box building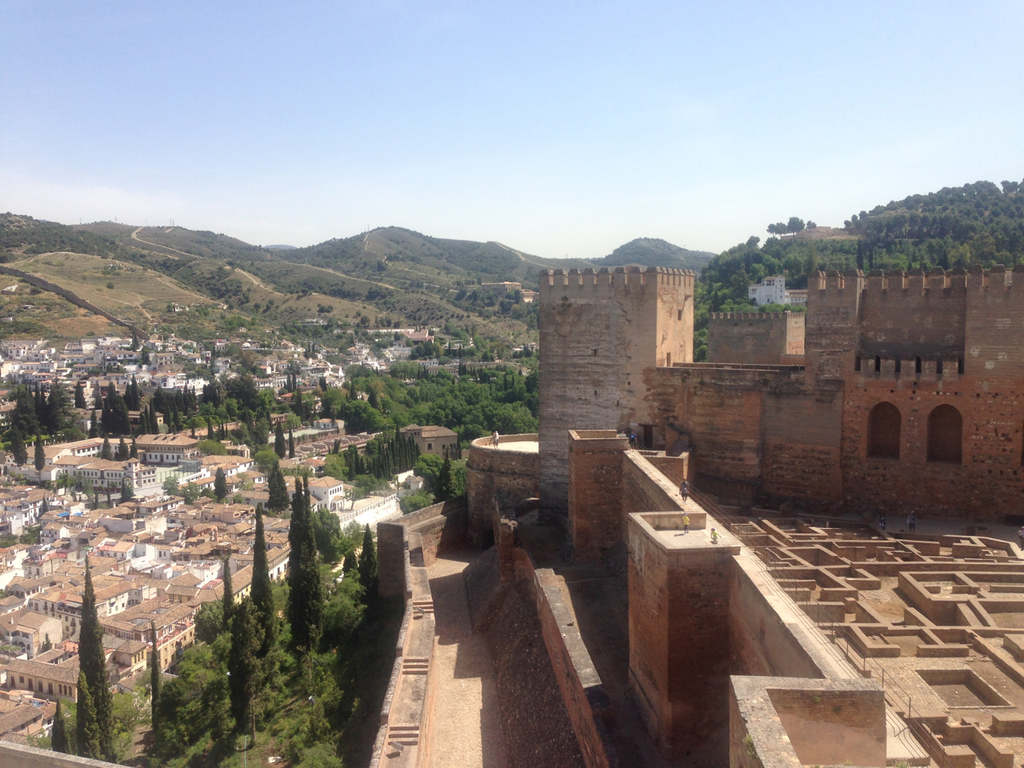
Rect(0, 426, 371, 766)
